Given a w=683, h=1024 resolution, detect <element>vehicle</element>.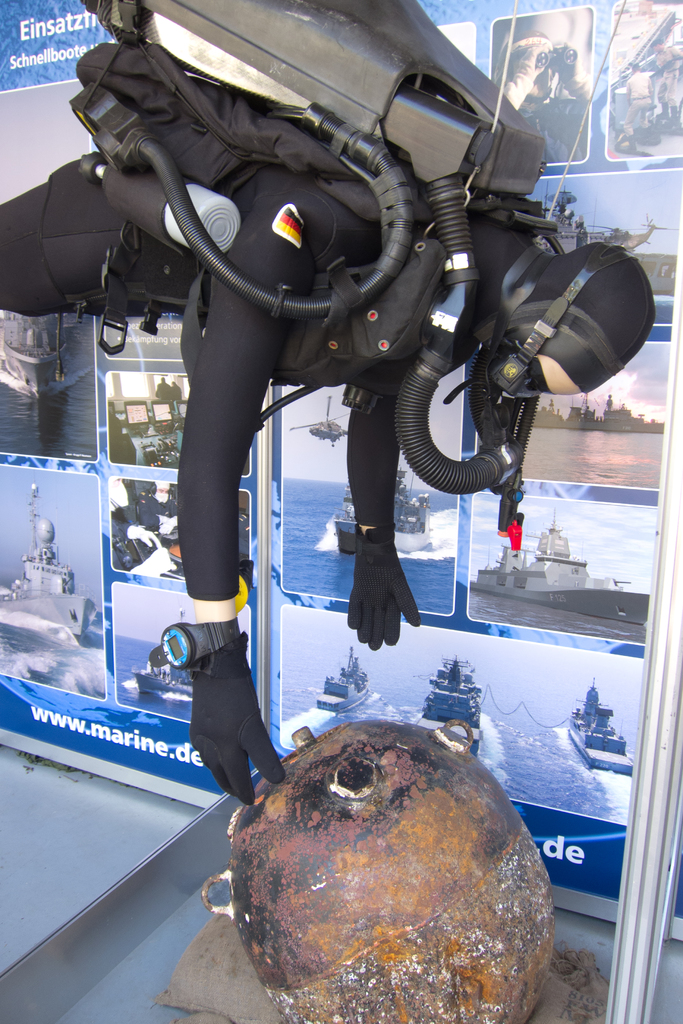
[x1=0, y1=492, x2=110, y2=644].
